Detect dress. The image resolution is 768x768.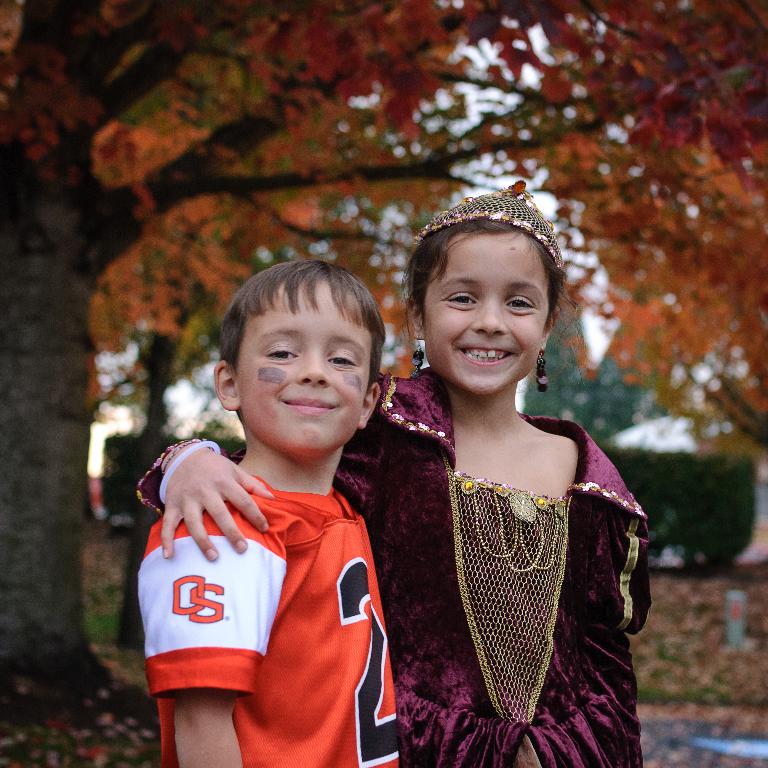
<box>133,364,648,767</box>.
